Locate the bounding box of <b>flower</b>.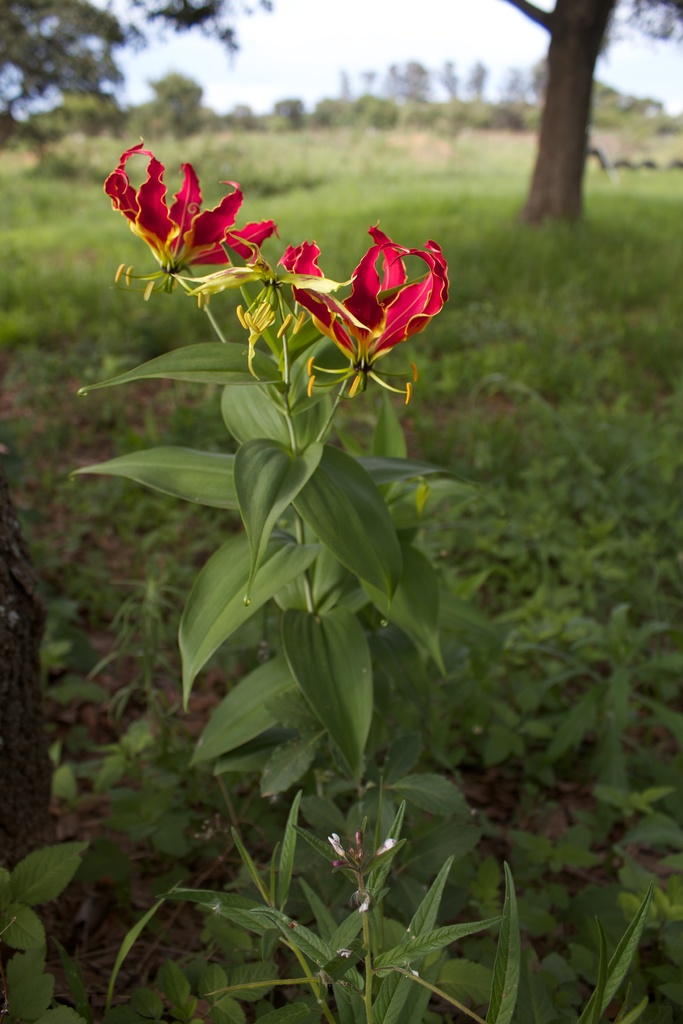
Bounding box: <bbox>303, 236, 427, 386</bbox>.
